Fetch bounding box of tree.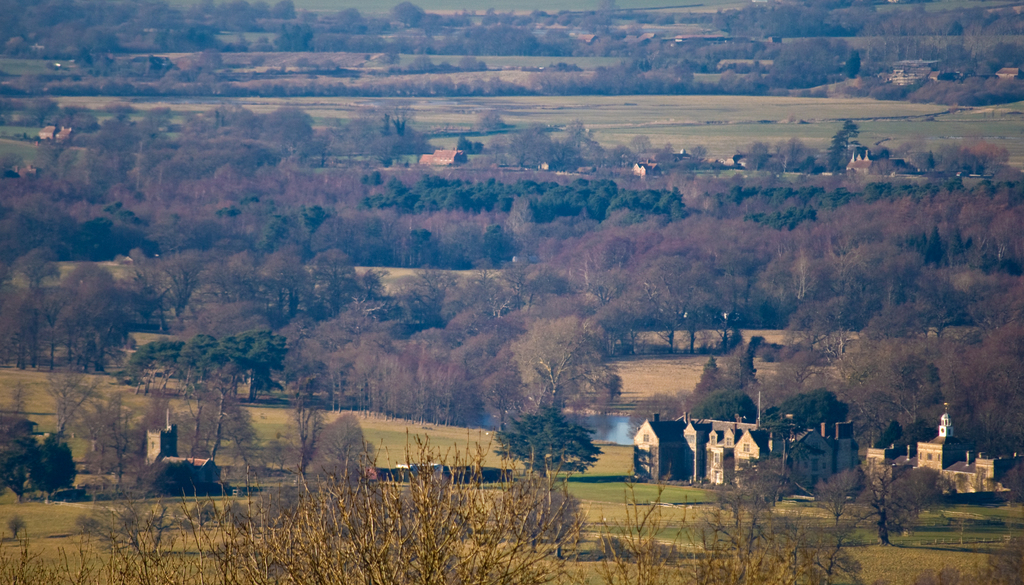
Bbox: [left=320, top=417, right=375, bottom=490].
